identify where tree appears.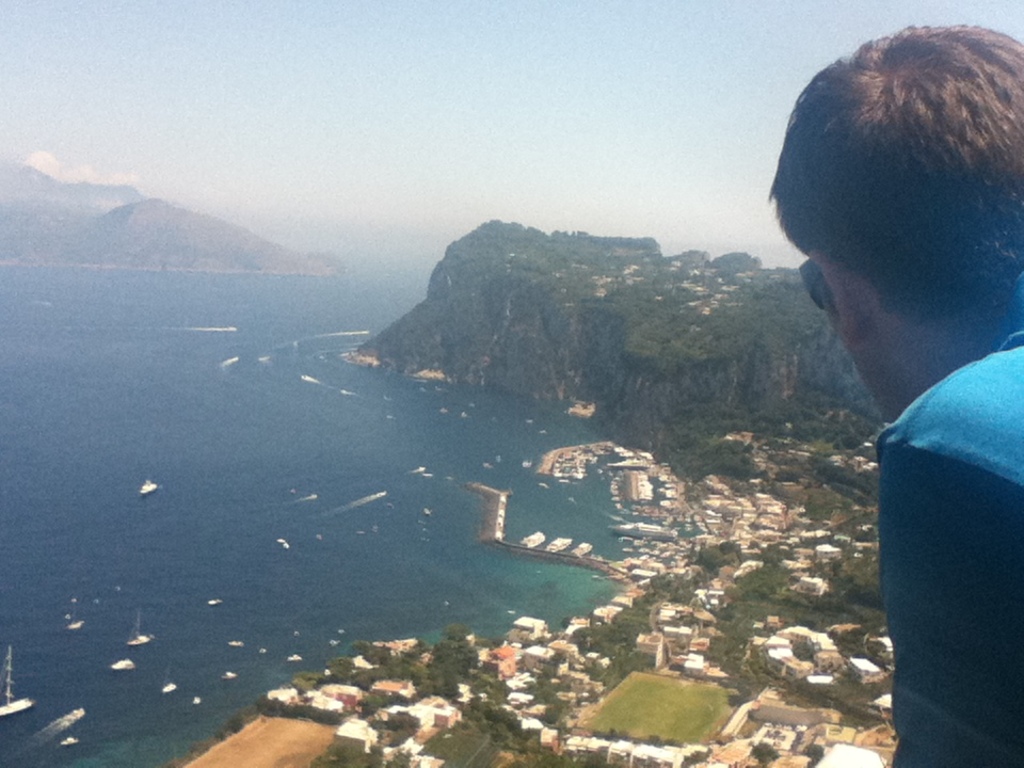
Appears at (387,643,432,678).
